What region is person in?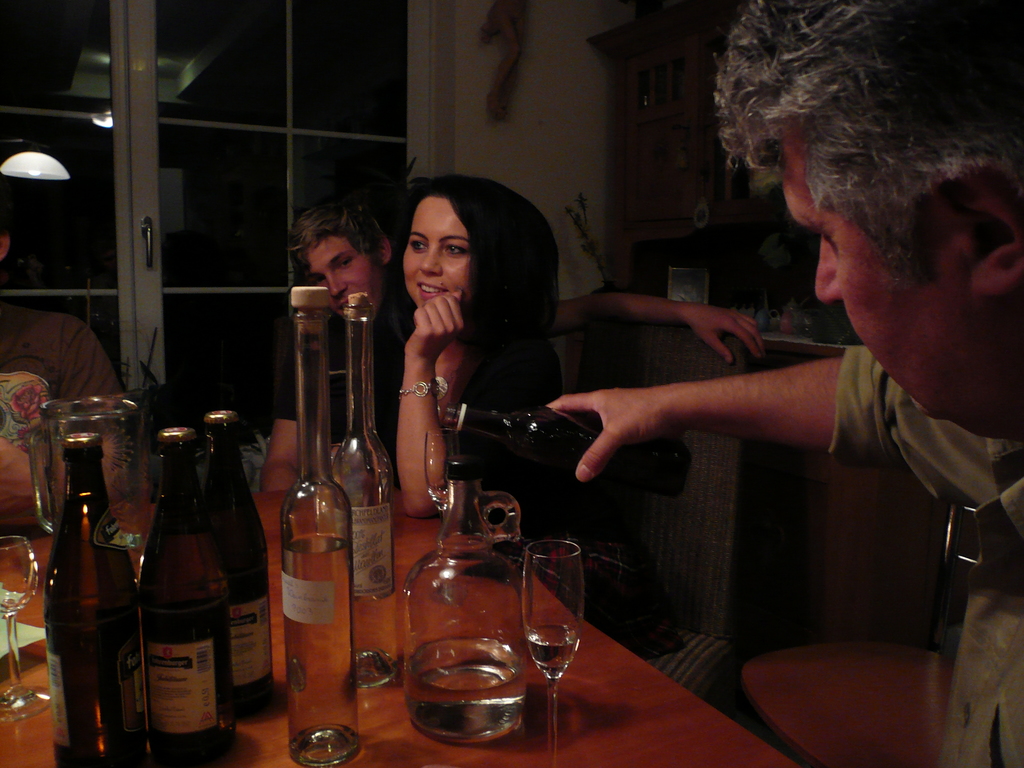
crop(0, 221, 121, 552).
